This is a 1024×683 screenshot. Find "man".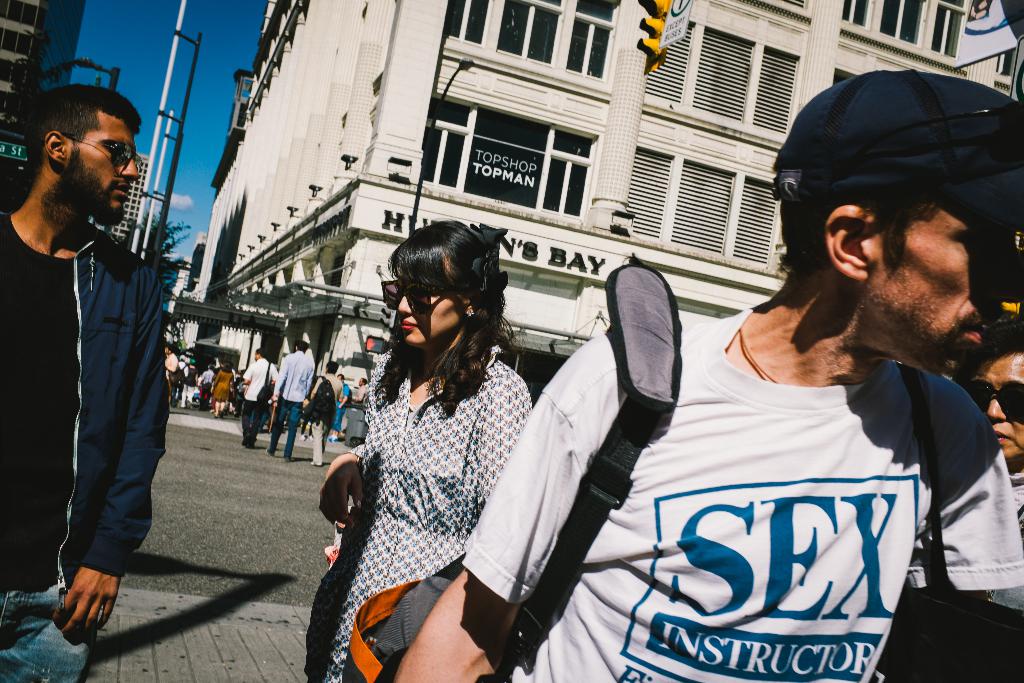
Bounding box: <box>395,67,1023,682</box>.
